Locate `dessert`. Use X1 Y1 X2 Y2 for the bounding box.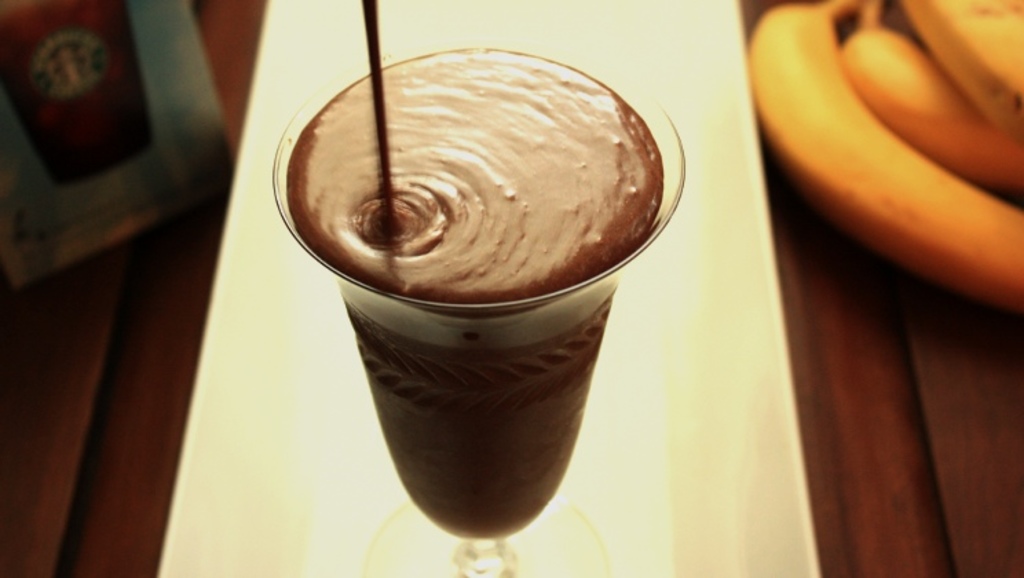
751 0 1023 311.
